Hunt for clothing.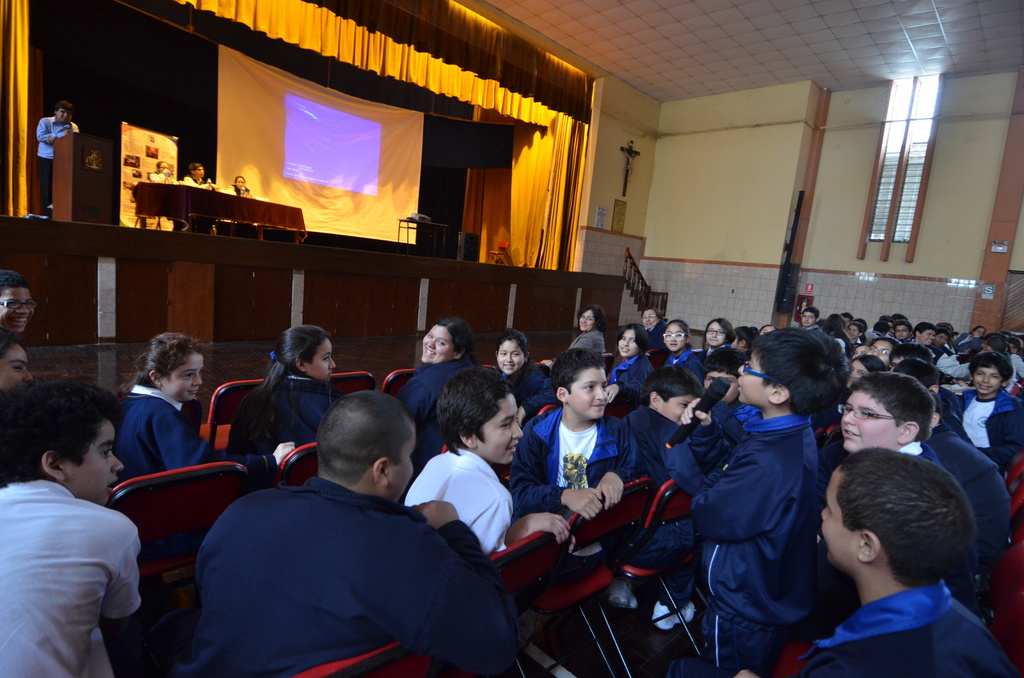
Hunted down at rect(658, 410, 823, 677).
